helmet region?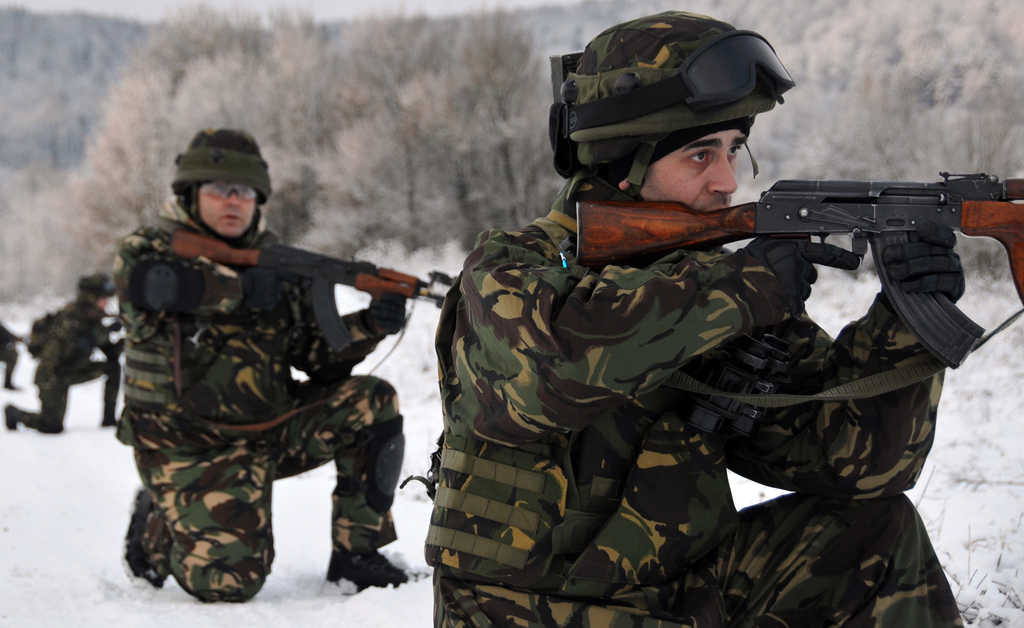
{"x1": 543, "y1": 13, "x2": 799, "y2": 232}
